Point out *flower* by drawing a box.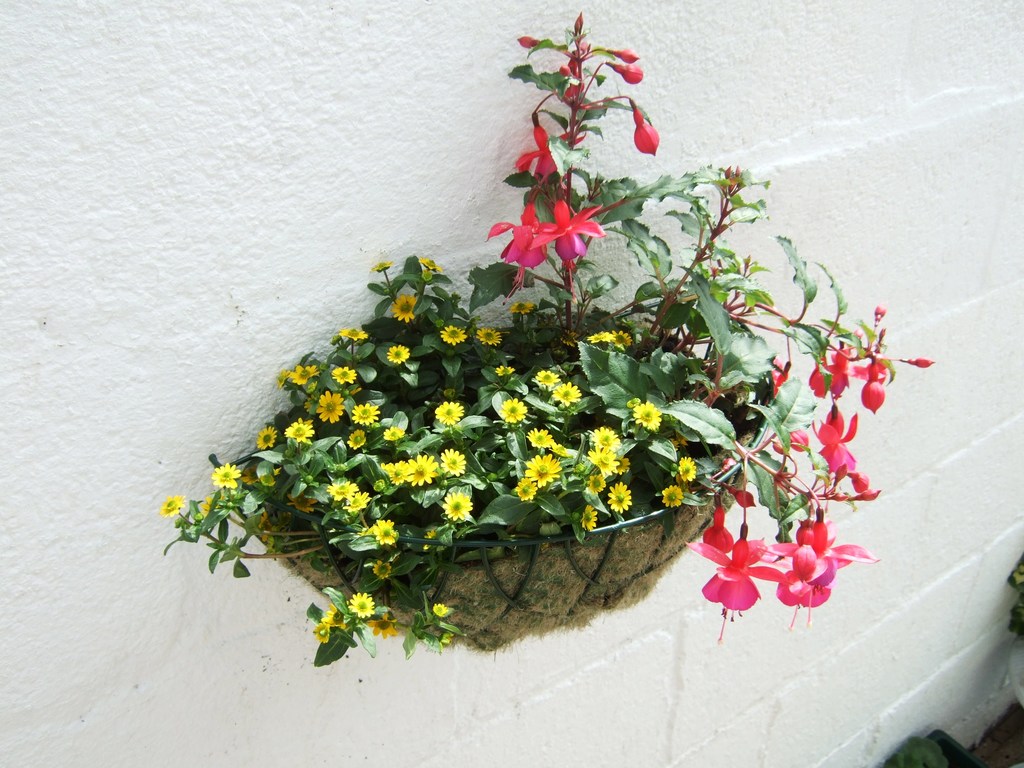
rect(435, 399, 464, 426).
